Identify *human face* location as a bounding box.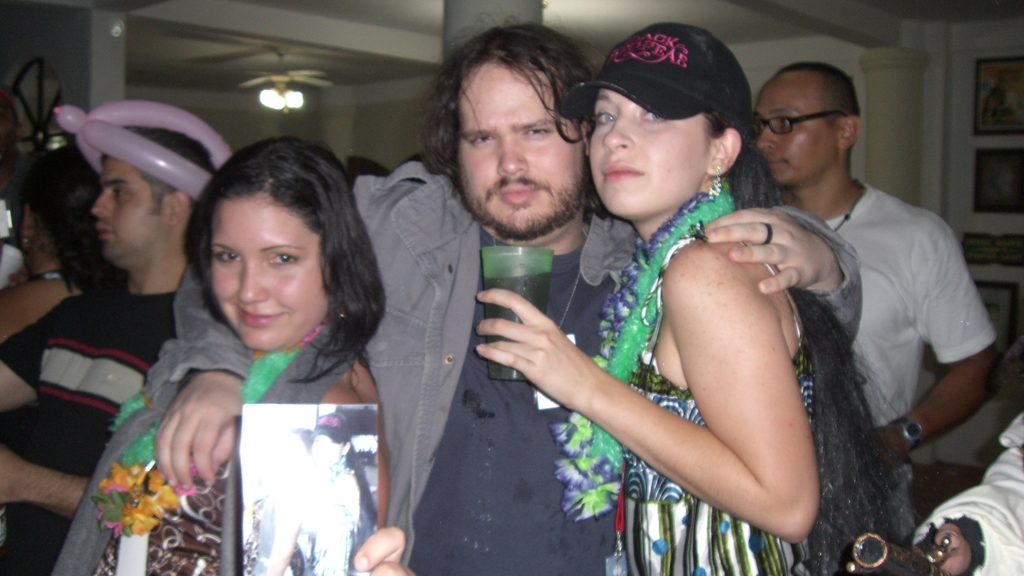
box(594, 90, 708, 214).
